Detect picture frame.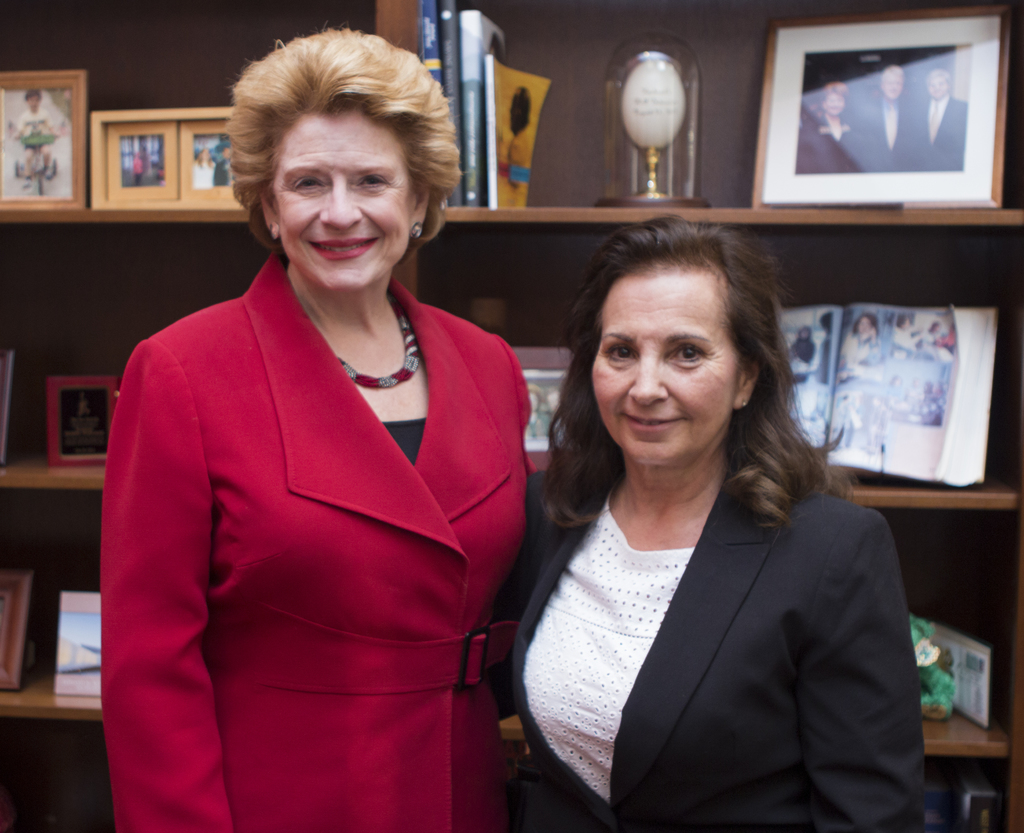
Detected at locate(88, 95, 261, 233).
